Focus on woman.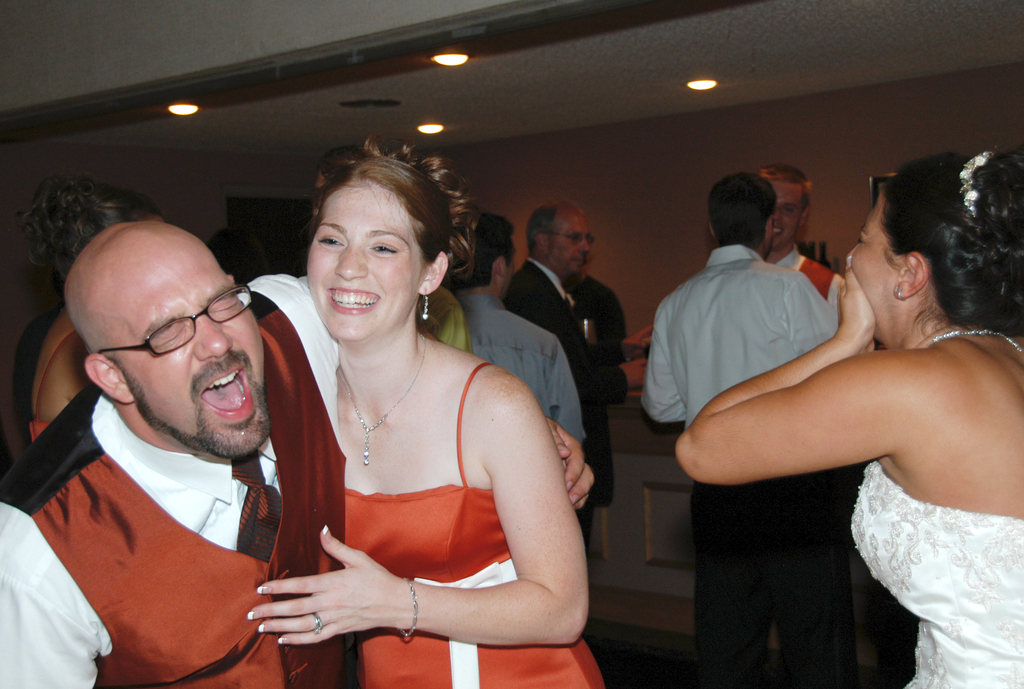
Focused at (236,142,585,683).
